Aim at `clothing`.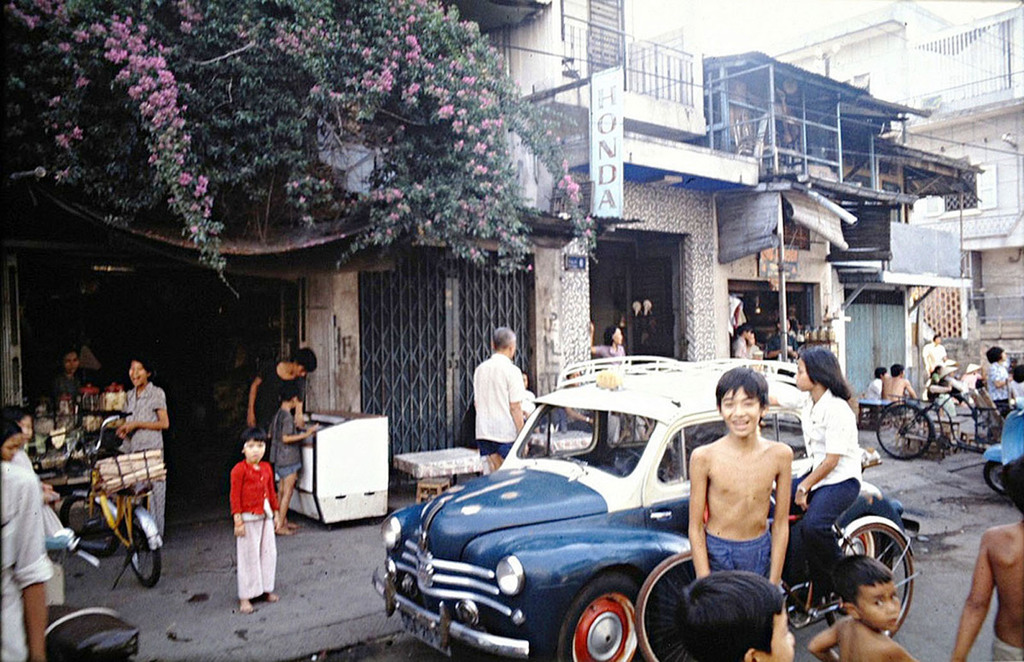
Aimed at [1,459,56,661].
